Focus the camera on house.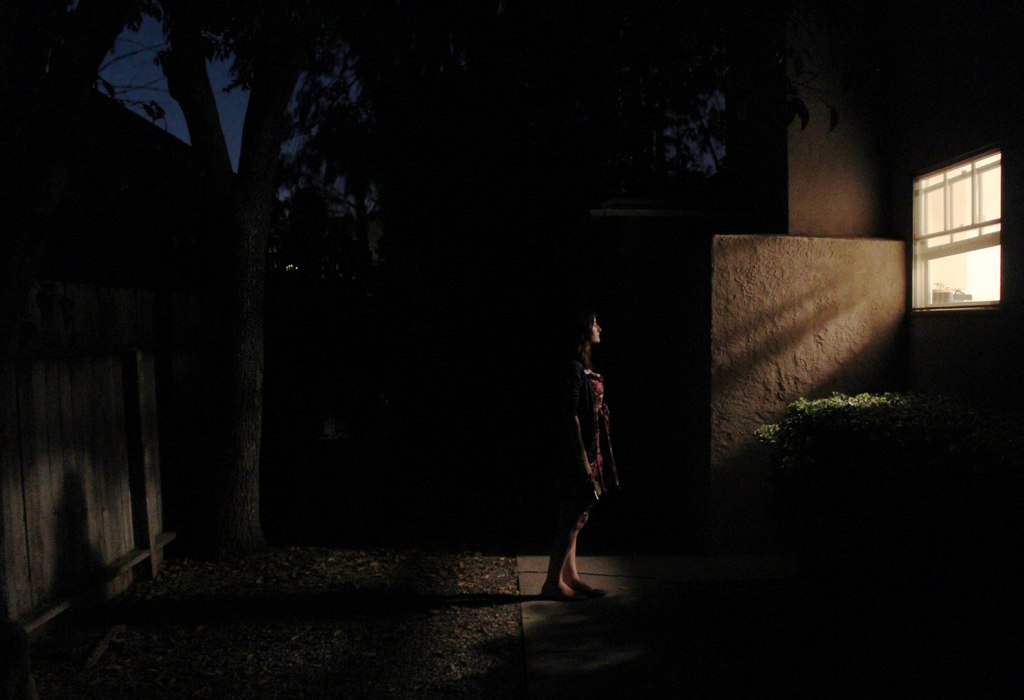
Focus region: <region>708, 13, 1023, 497</region>.
